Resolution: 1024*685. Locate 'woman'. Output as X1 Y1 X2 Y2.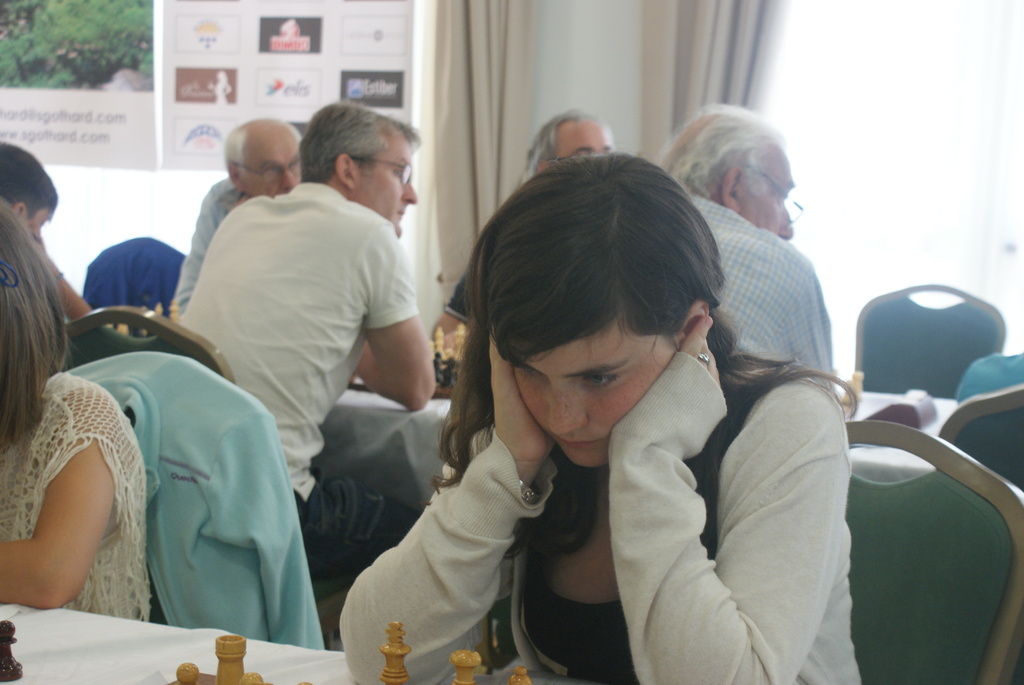
0 195 161 627.
